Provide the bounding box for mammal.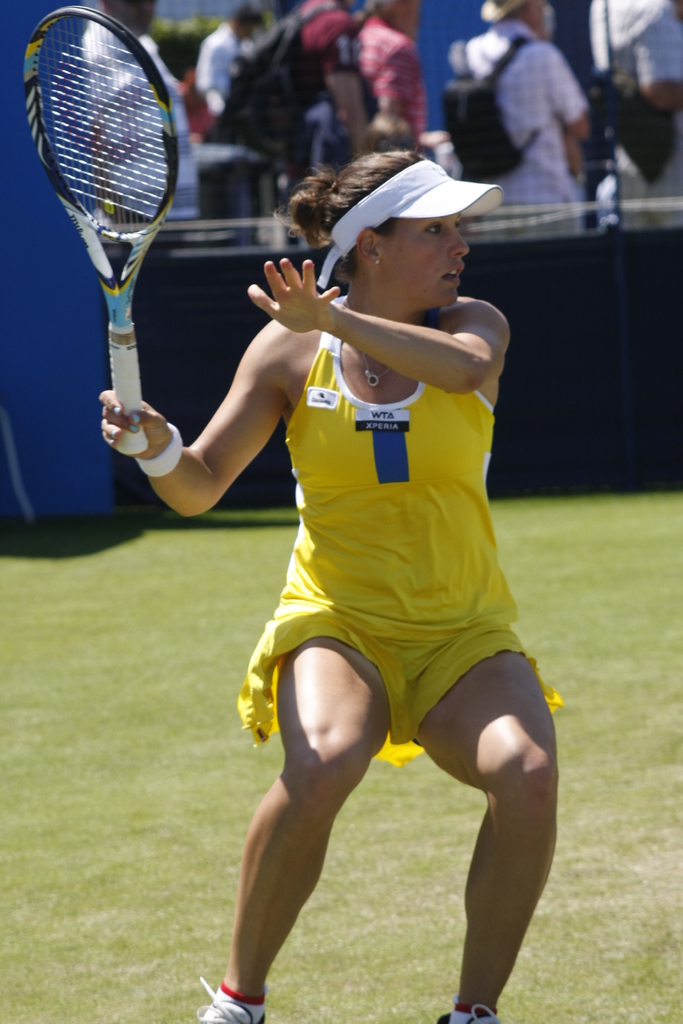
rect(149, 168, 568, 1008).
